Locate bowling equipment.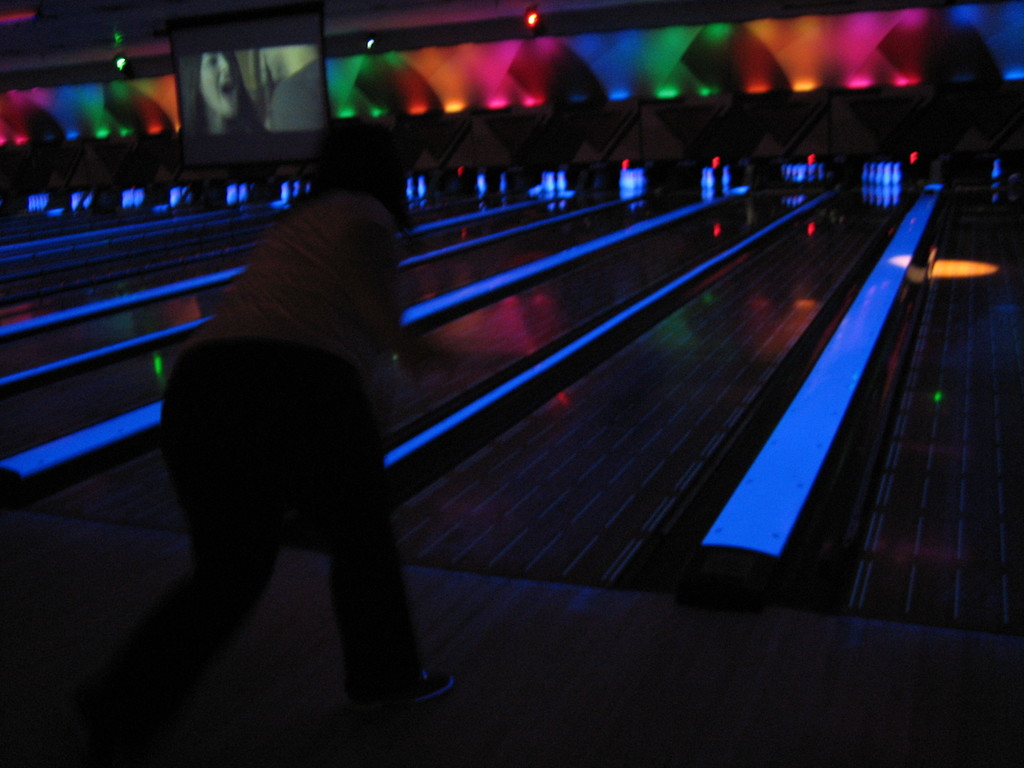
Bounding box: {"left": 856, "top": 162, "right": 908, "bottom": 196}.
